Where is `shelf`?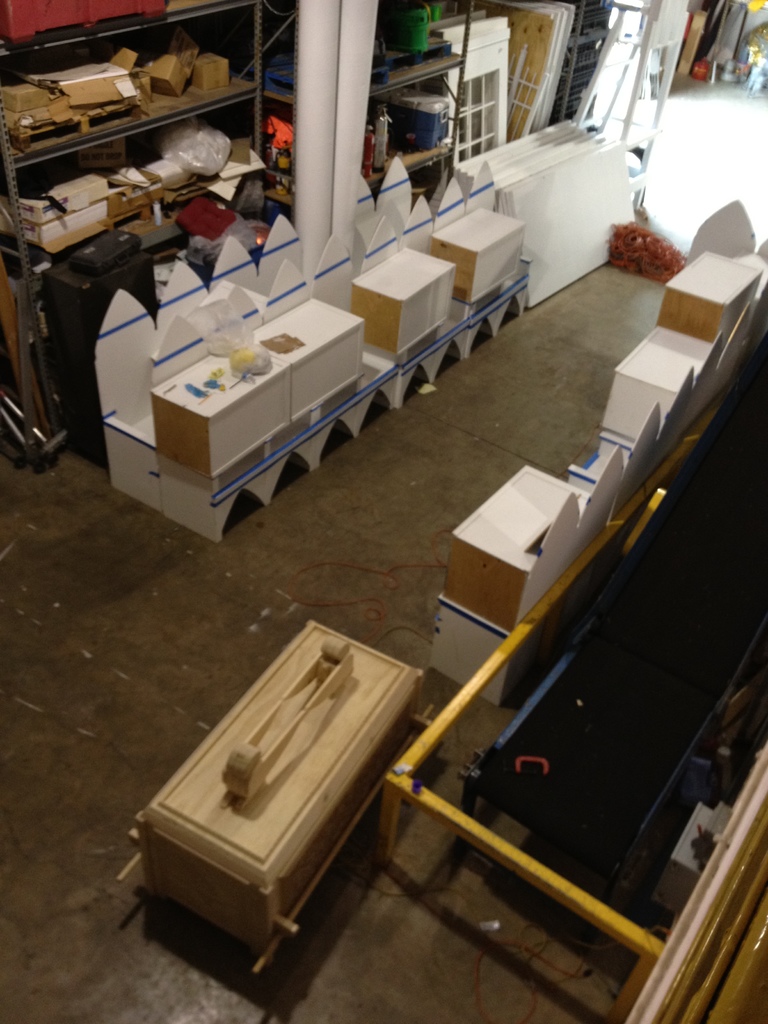
left=0, top=0, right=304, bottom=461.
